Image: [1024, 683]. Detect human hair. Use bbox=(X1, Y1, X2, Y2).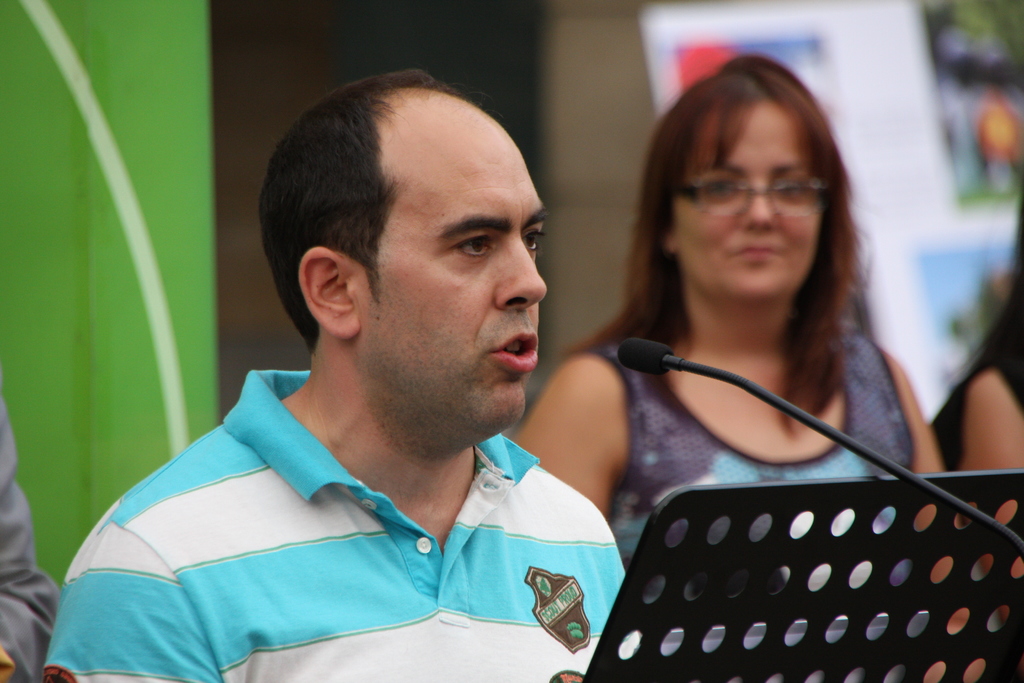
bbox=(253, 83, 445, 353).
